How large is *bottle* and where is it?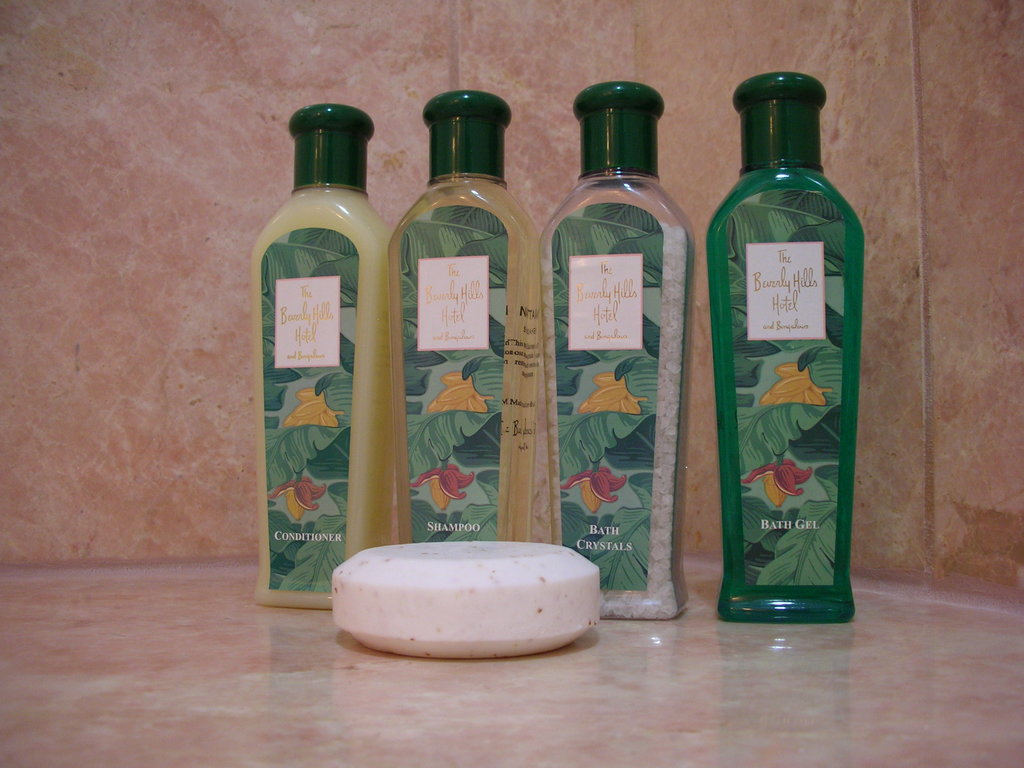
Bounding box: 706 76 865 623.
